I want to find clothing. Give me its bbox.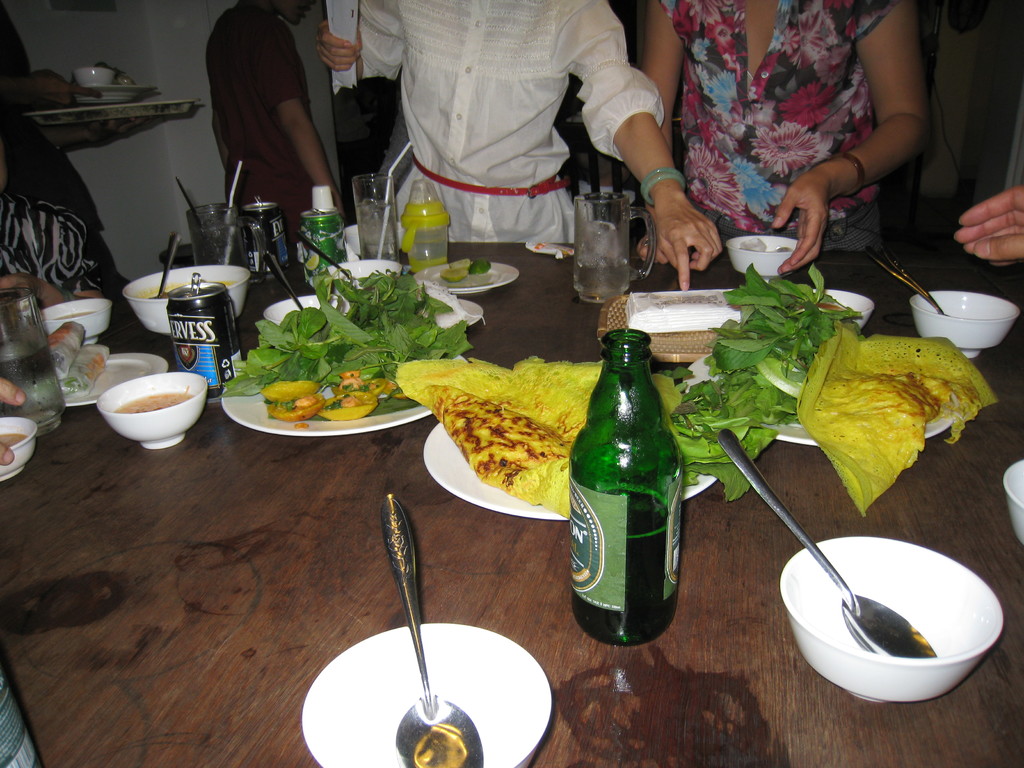
select_region(197, 11, 348, 211).
